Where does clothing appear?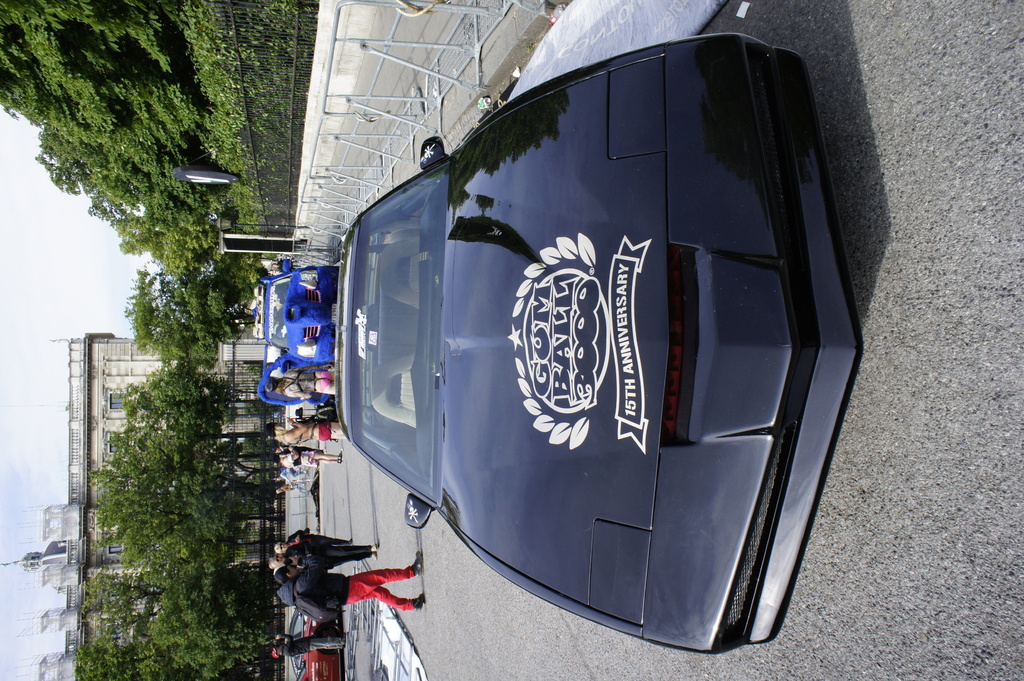
Appears at (left=286, top=449, right=331, bottom=465).
